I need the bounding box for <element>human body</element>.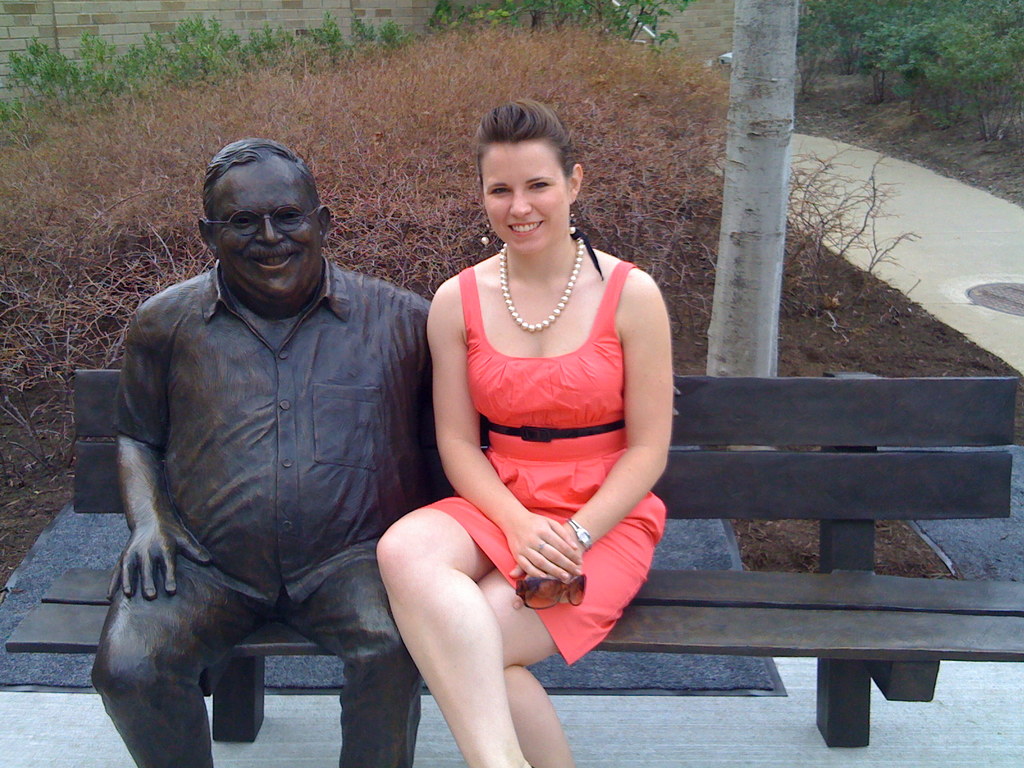
Here it is: region(90, 135, 454, 767).
